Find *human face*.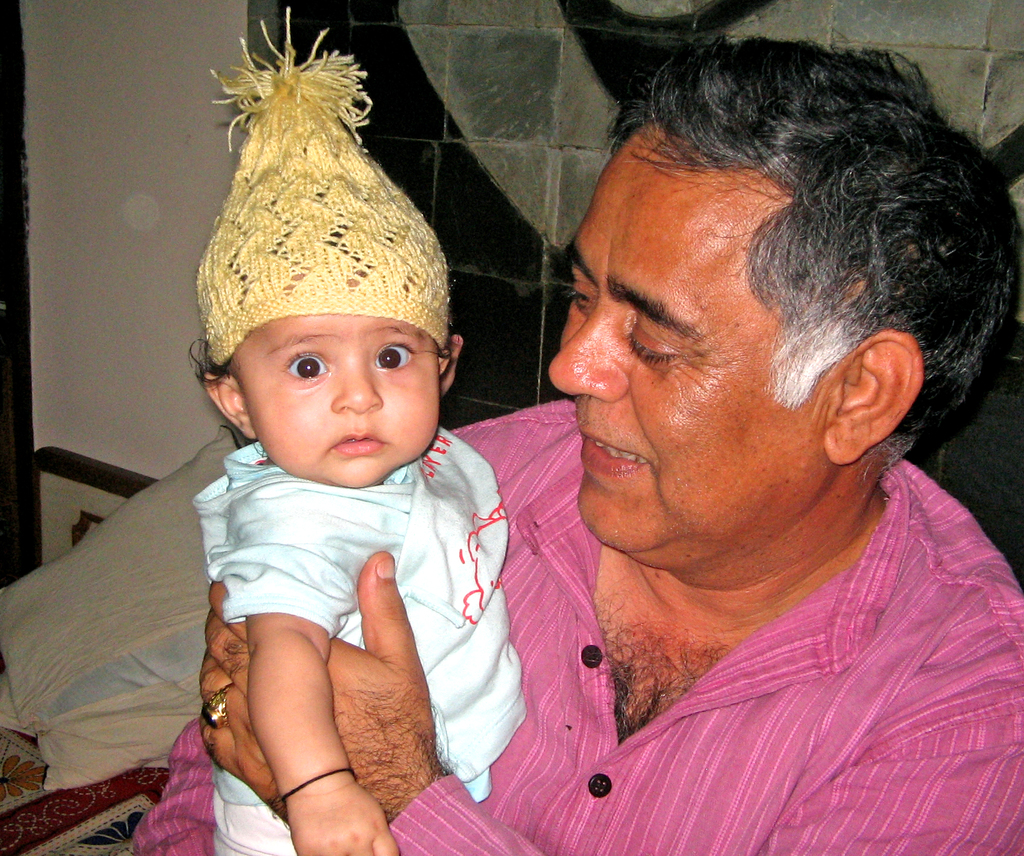
crop(230, 315, 440, 489).
